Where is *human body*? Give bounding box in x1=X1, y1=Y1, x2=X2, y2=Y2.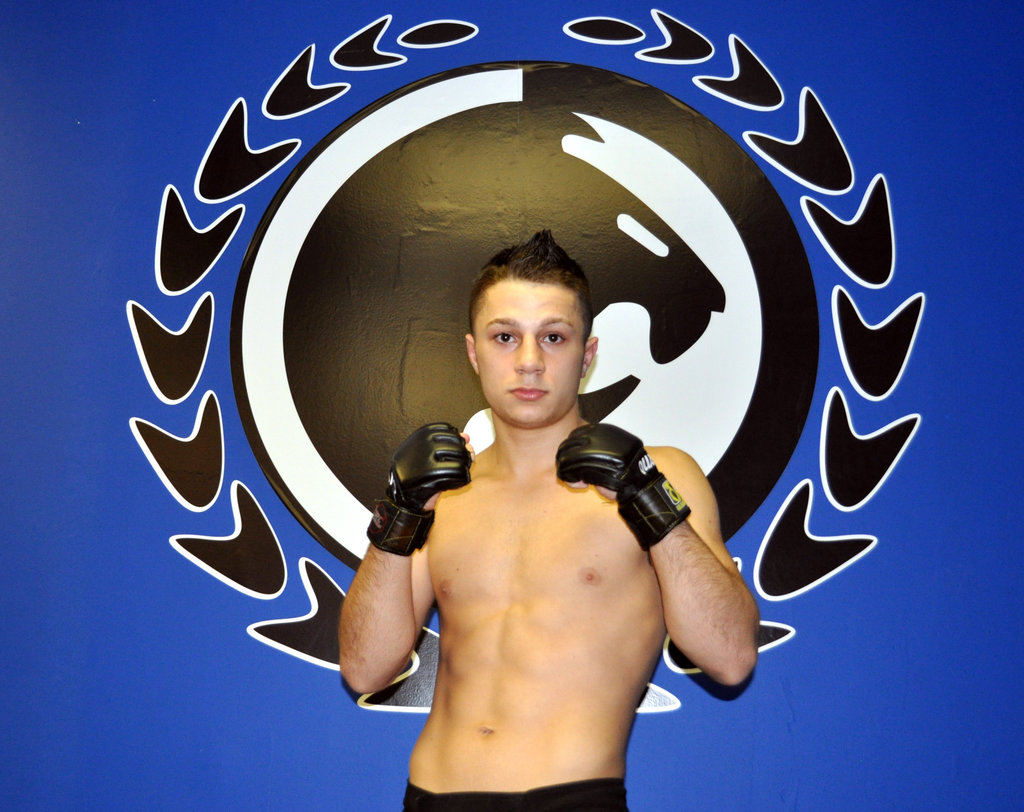
x1=323, y1=292, x2=760, y2=798.
